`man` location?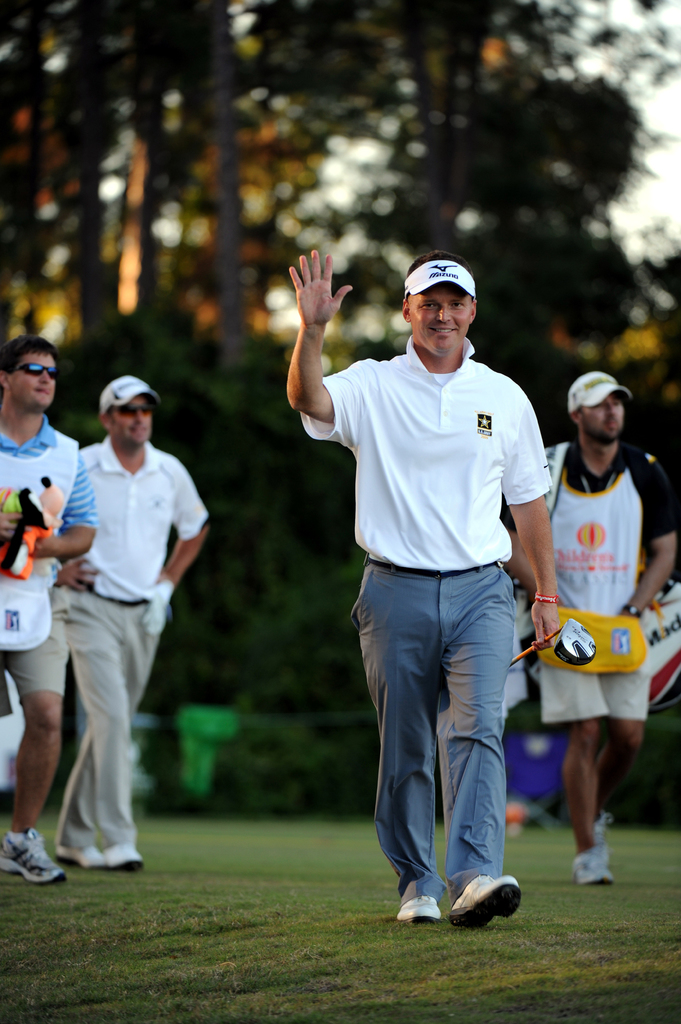
<bbox>0, 330, 100, 888</bbox>
